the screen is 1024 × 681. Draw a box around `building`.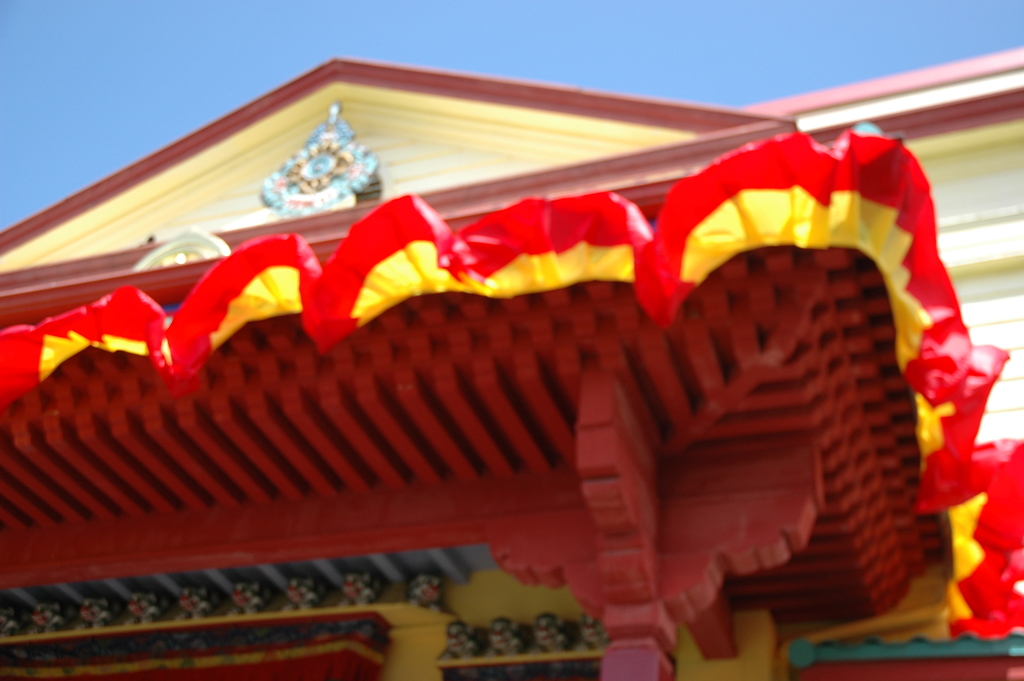
<box>0,47,1023,680</box>.
